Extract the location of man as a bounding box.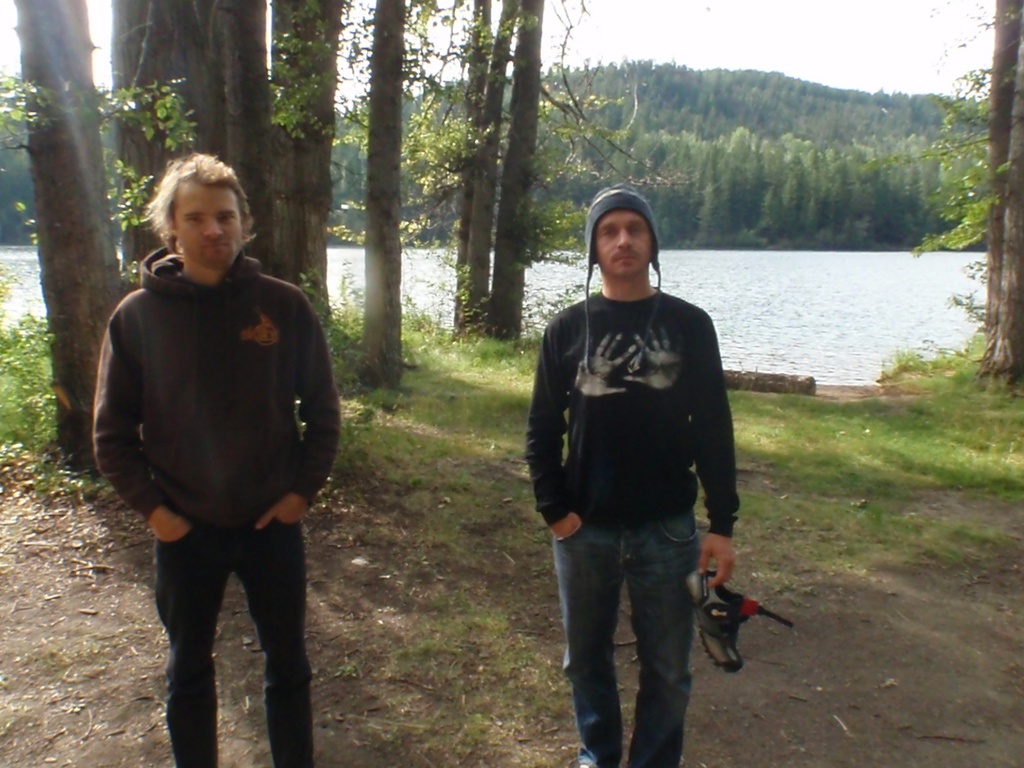
x1=90, y1=154, x2=344, y2=767.
